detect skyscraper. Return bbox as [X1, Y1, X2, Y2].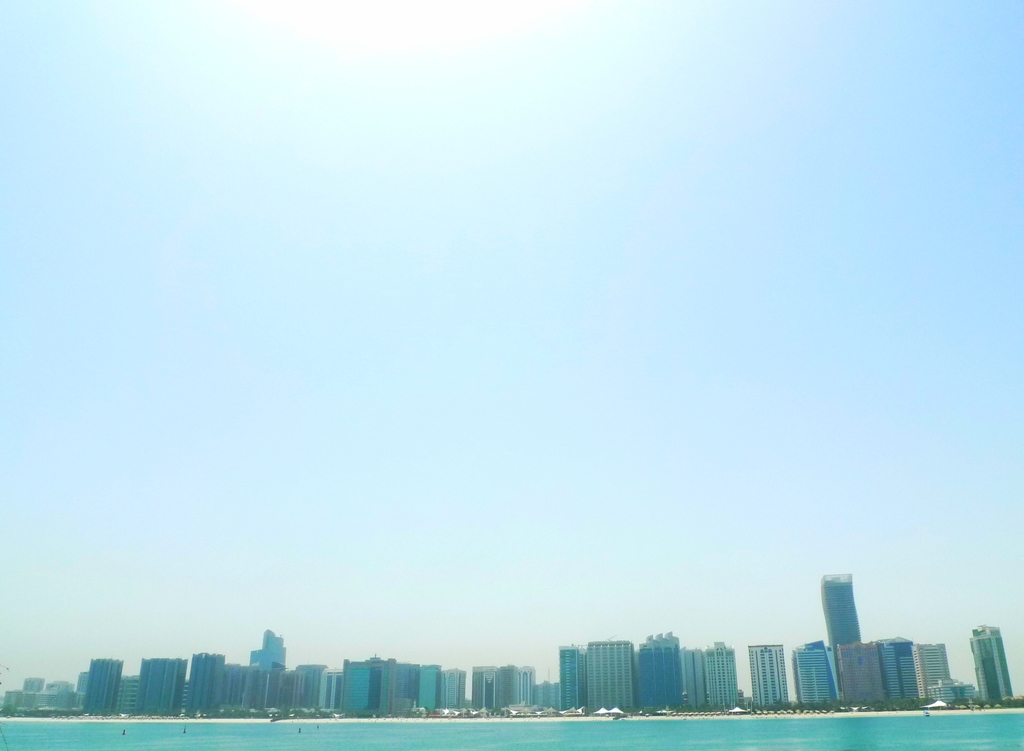
[131, 660, 186, 718].
